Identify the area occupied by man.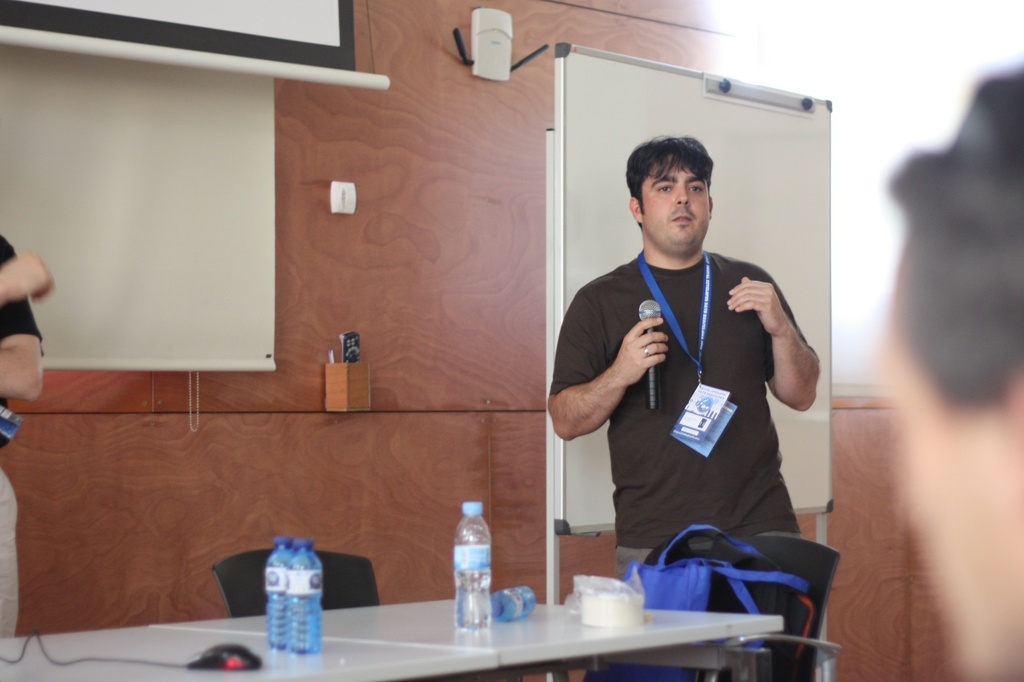
Area: 0, 223, 43, 637.
